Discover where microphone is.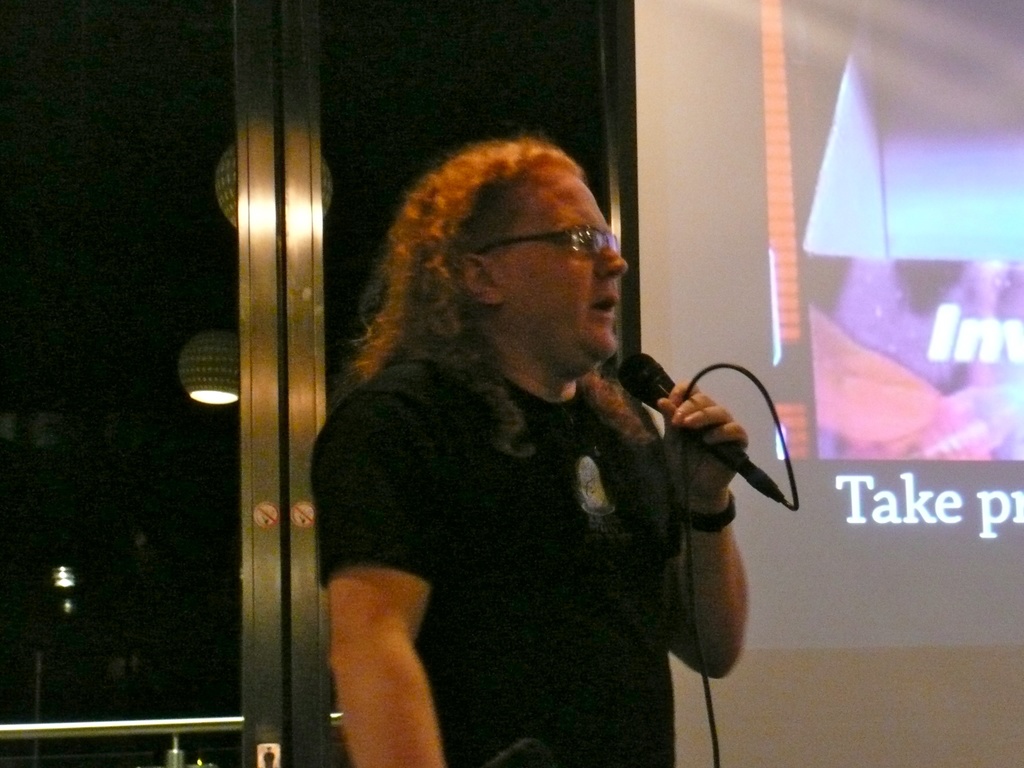
Discovered at x1=619, y1=355, x2=800, y2=513.
